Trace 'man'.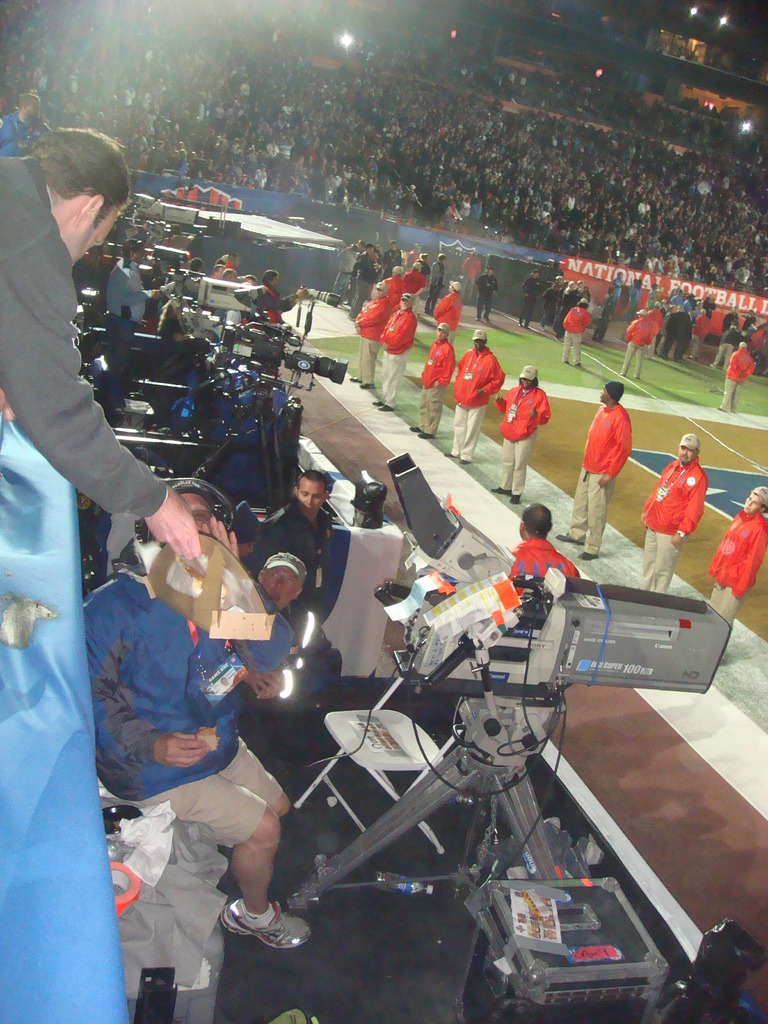
Traced to x1=543, y1=276, x2=566, y2=327.
